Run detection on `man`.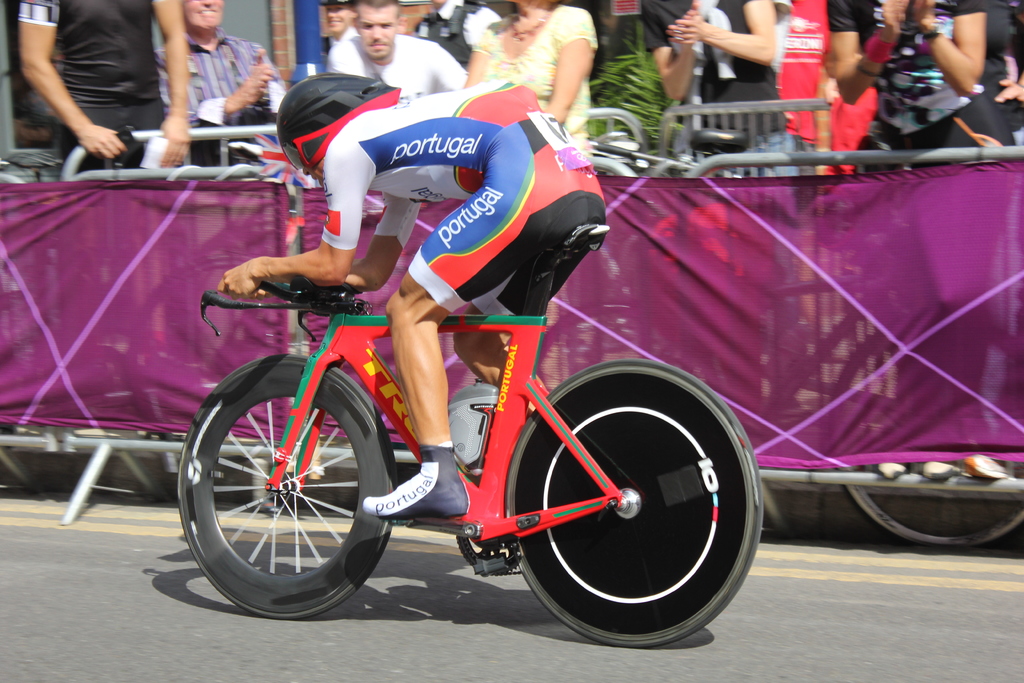
Result: bbox=(144, 17, 279, 136).
